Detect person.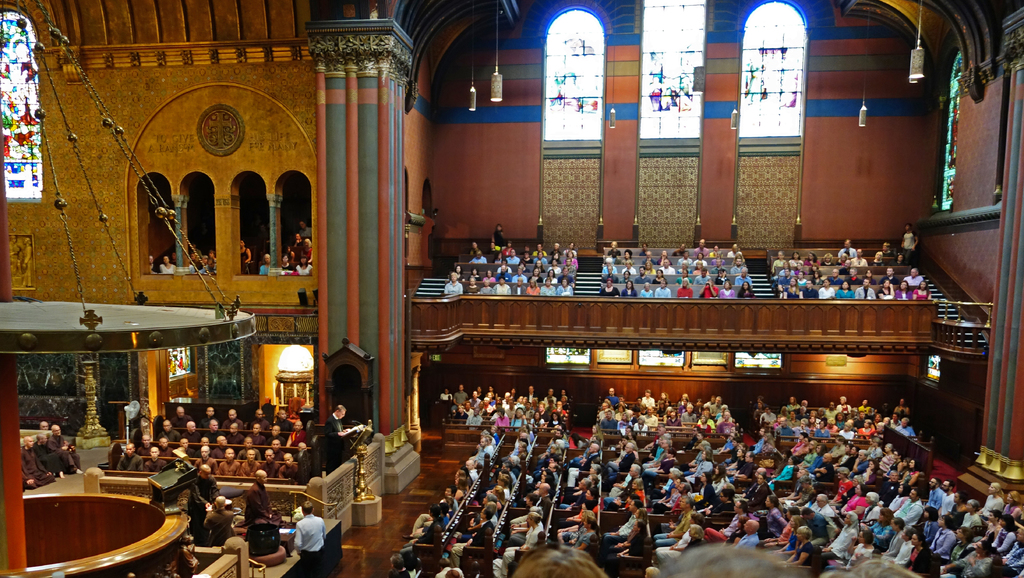
Detected at (292,503,325,577).
